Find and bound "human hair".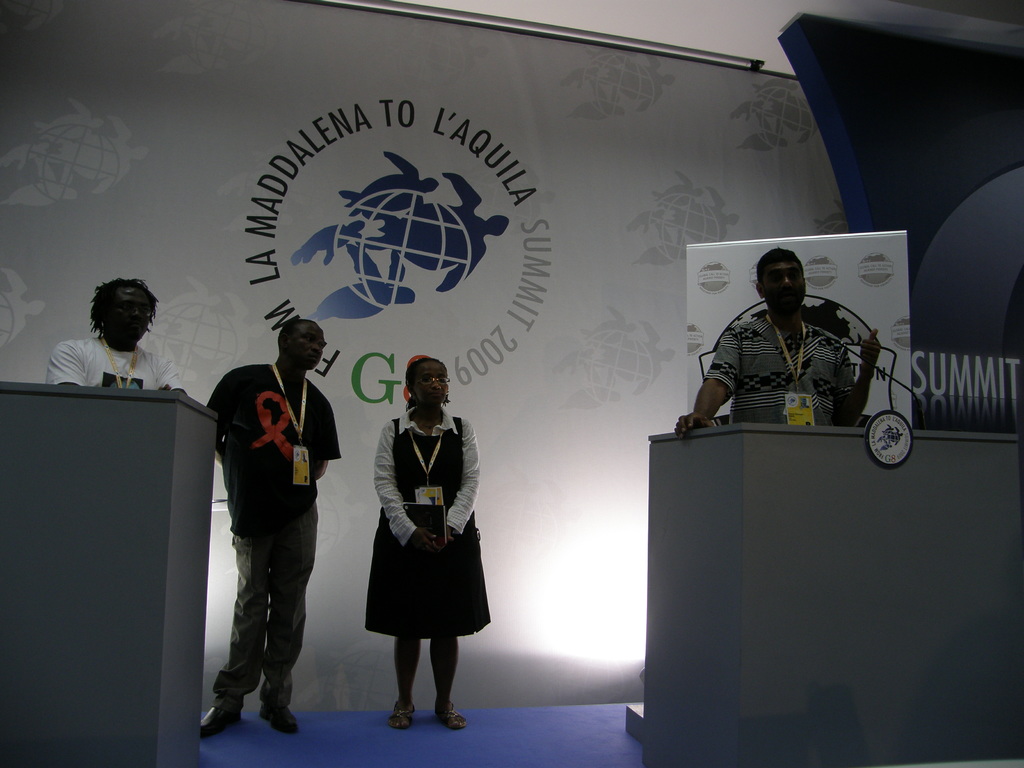
Bound: <region>86, 273, 164, 343</region>.
